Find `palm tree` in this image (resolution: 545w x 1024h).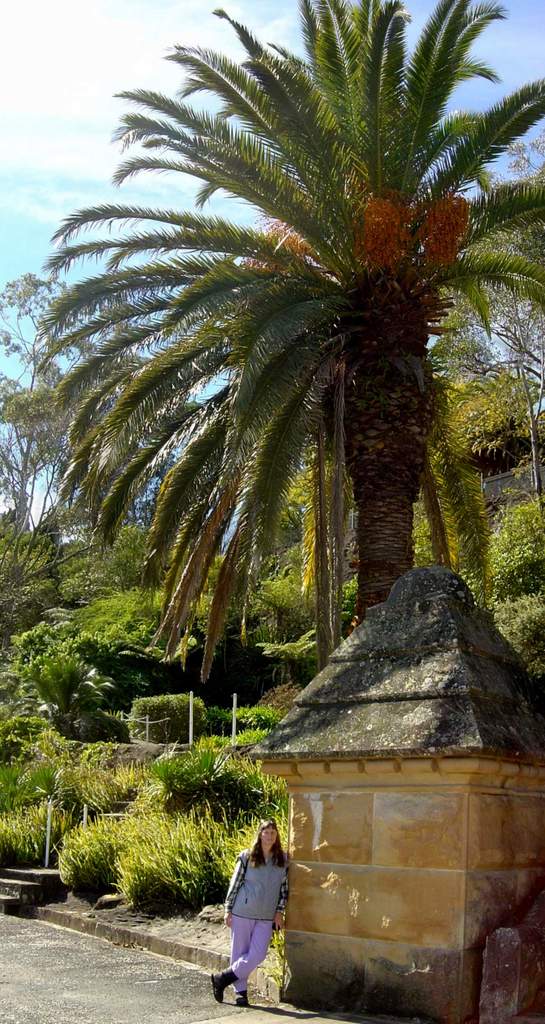
18/0/544/669.
